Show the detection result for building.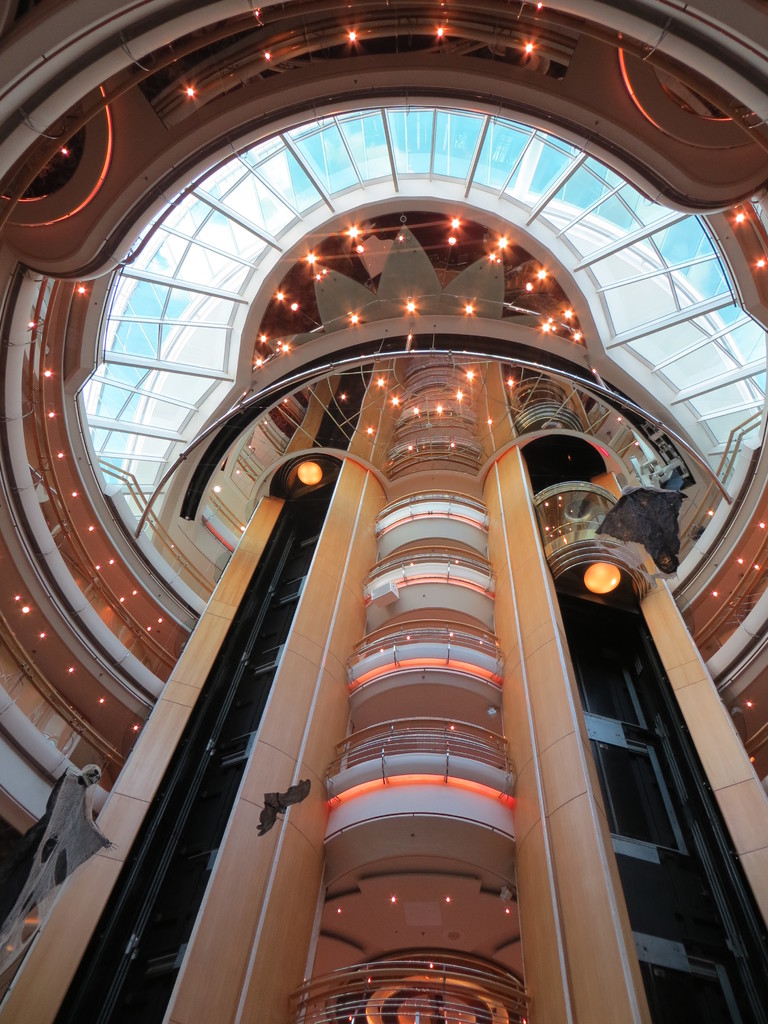
select_region(0, 0, 767, 1023).
